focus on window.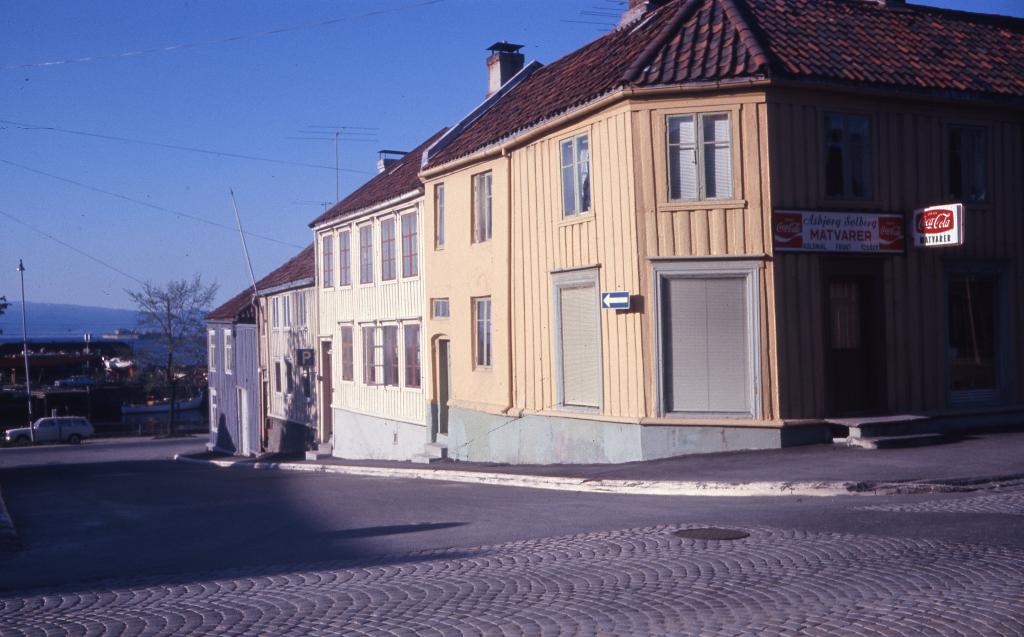
Focused at Rect(473, 298, 492, 368).
